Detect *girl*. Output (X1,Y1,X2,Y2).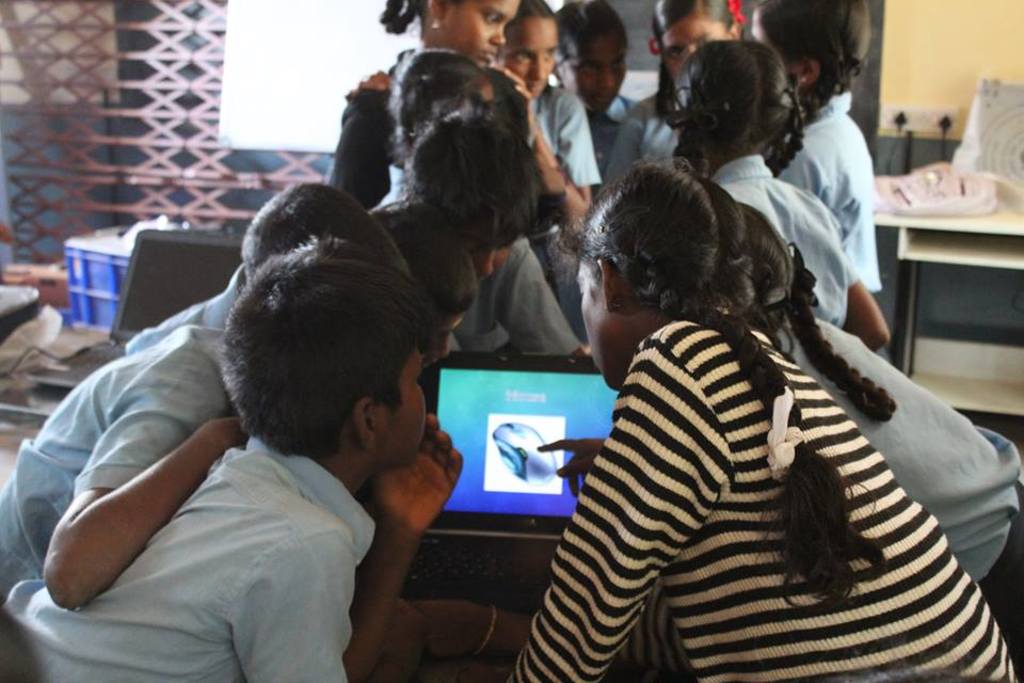
(423,204,1015,667).
